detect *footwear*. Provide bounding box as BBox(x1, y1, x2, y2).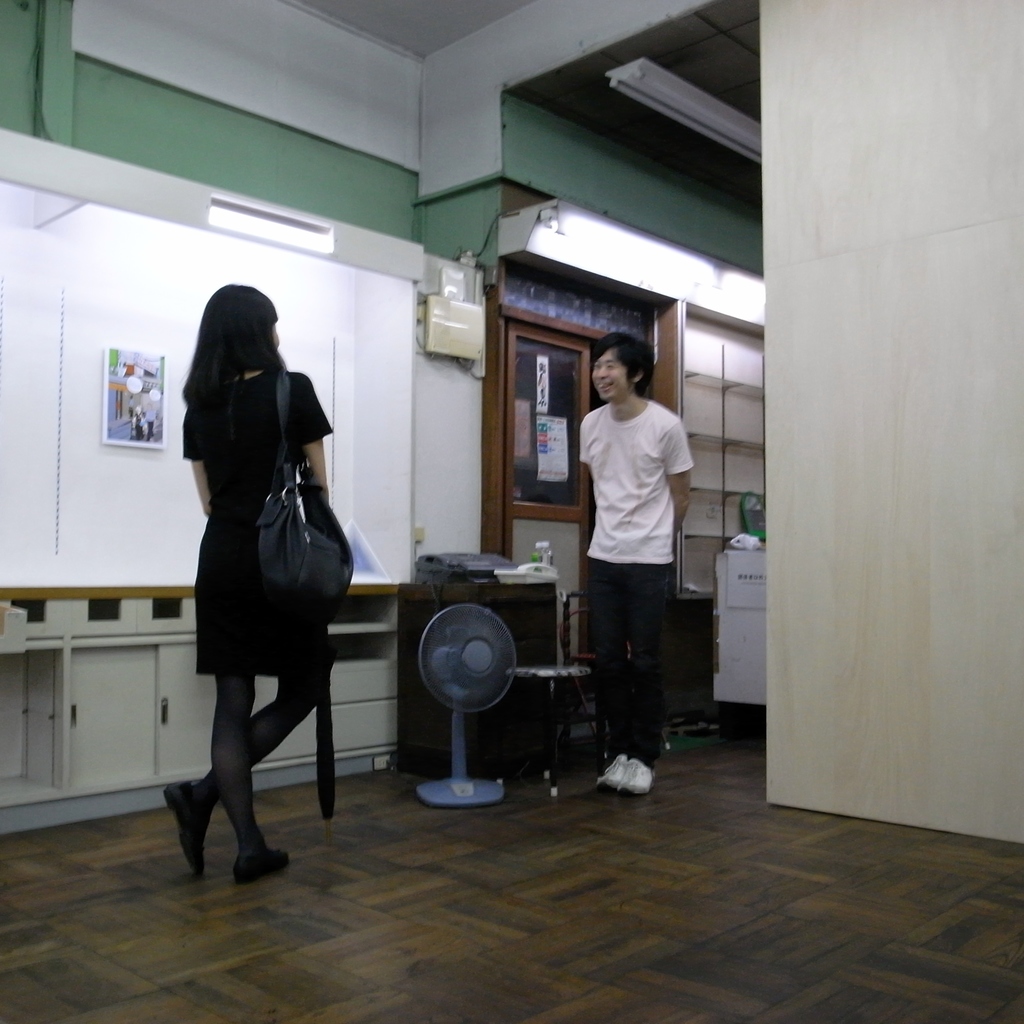
BBox(590, 750, 634, 796).
